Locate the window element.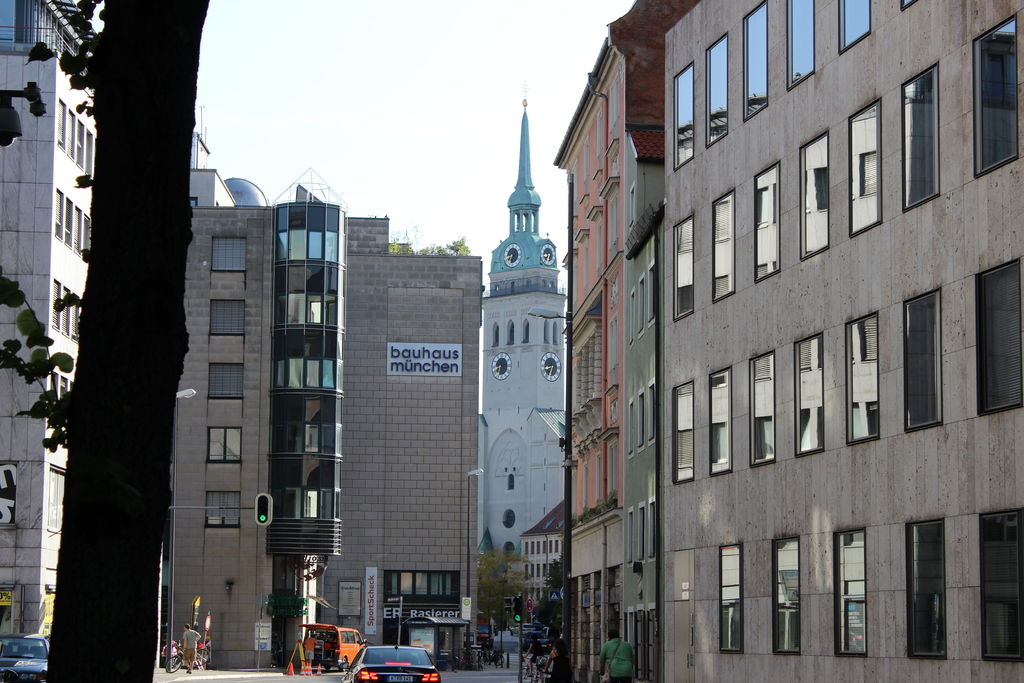
Element bbox: {"x1": 55, "y1": 98, "x2": 95, "y2": 183}.
